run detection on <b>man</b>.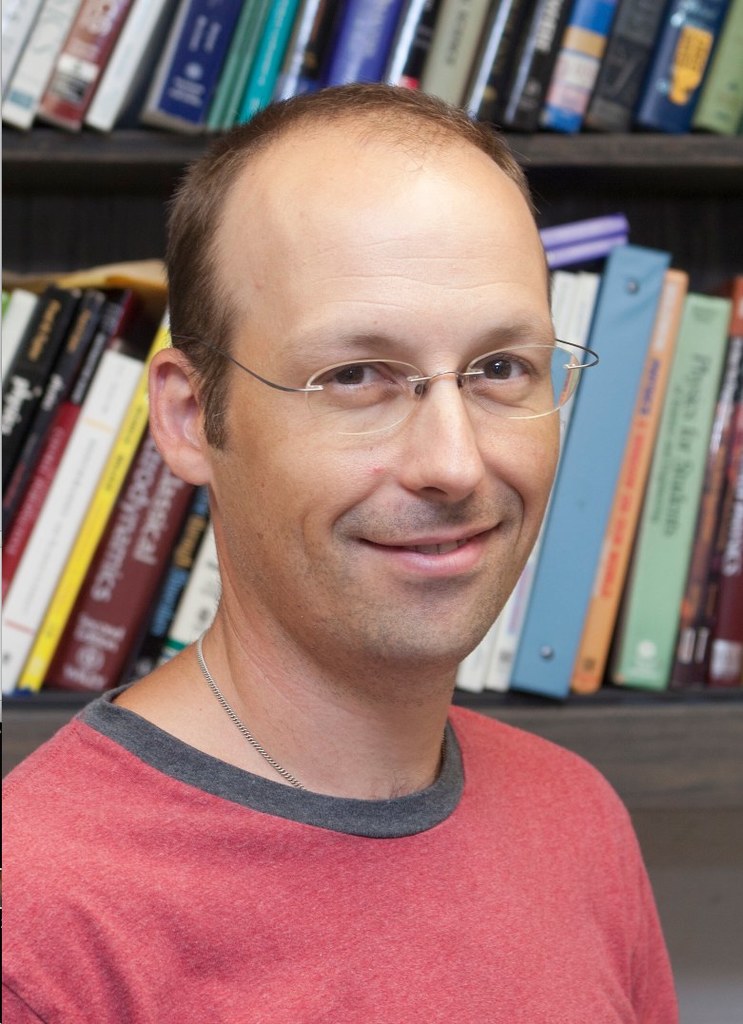
Result: Rect(10, 88, 712, 995).
